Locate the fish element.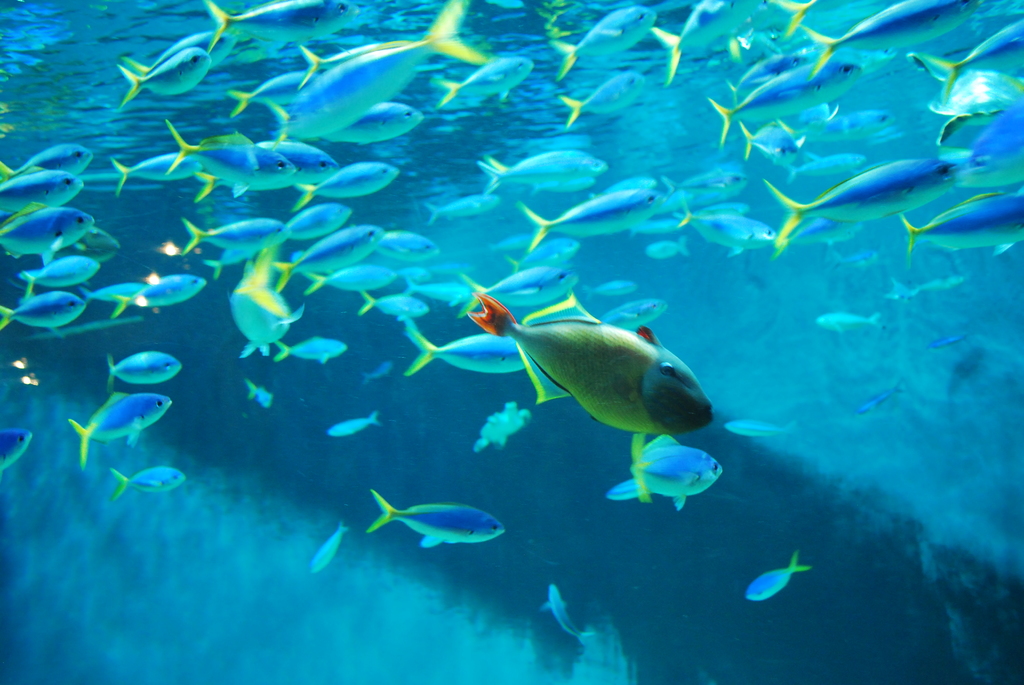
Element bbox: (left=364, top=487, right=510, bottom=552).
